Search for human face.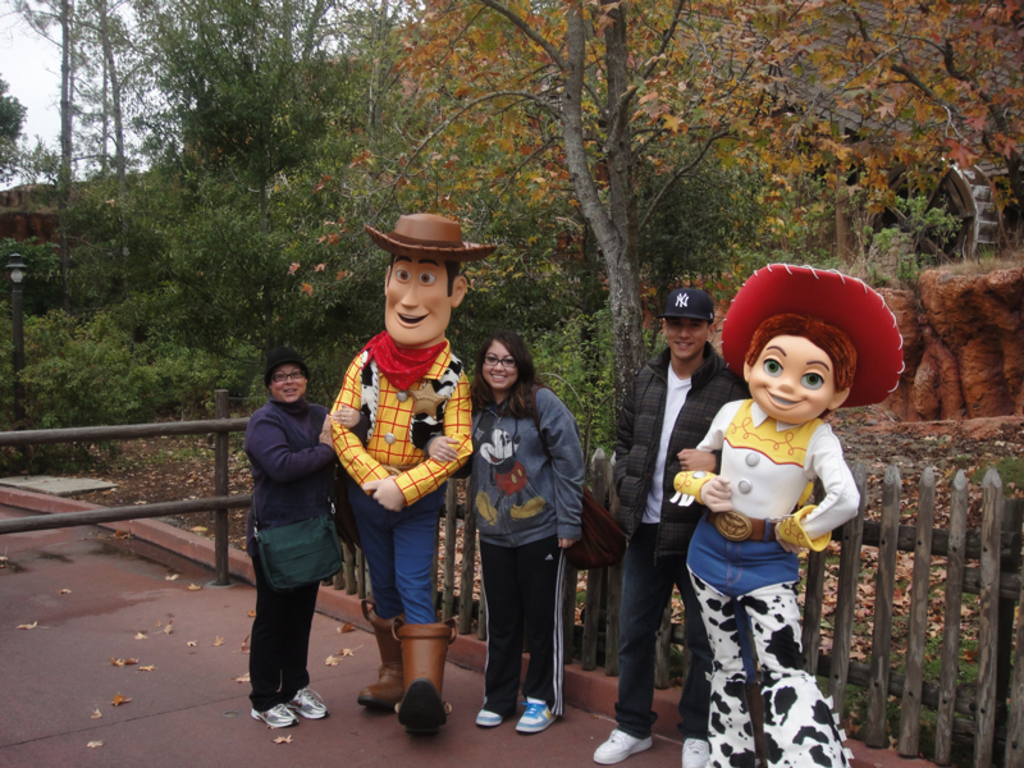
Found at [659, 316, 709, 364].
